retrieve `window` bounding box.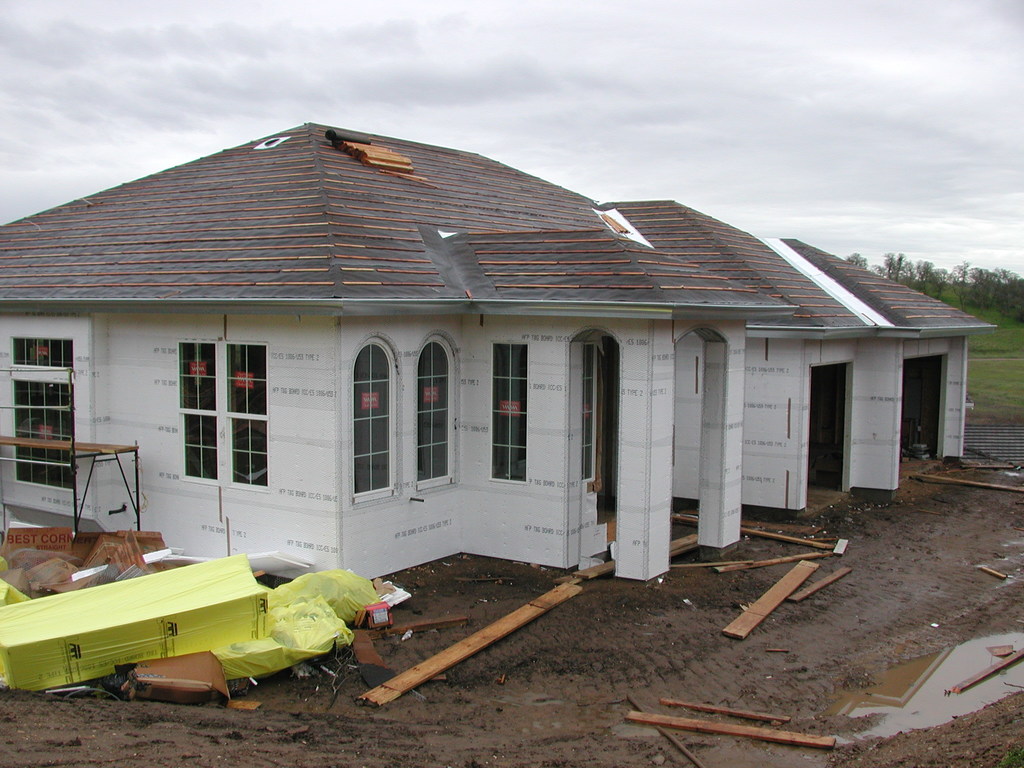
Bounding box: 483 345 535 485.
